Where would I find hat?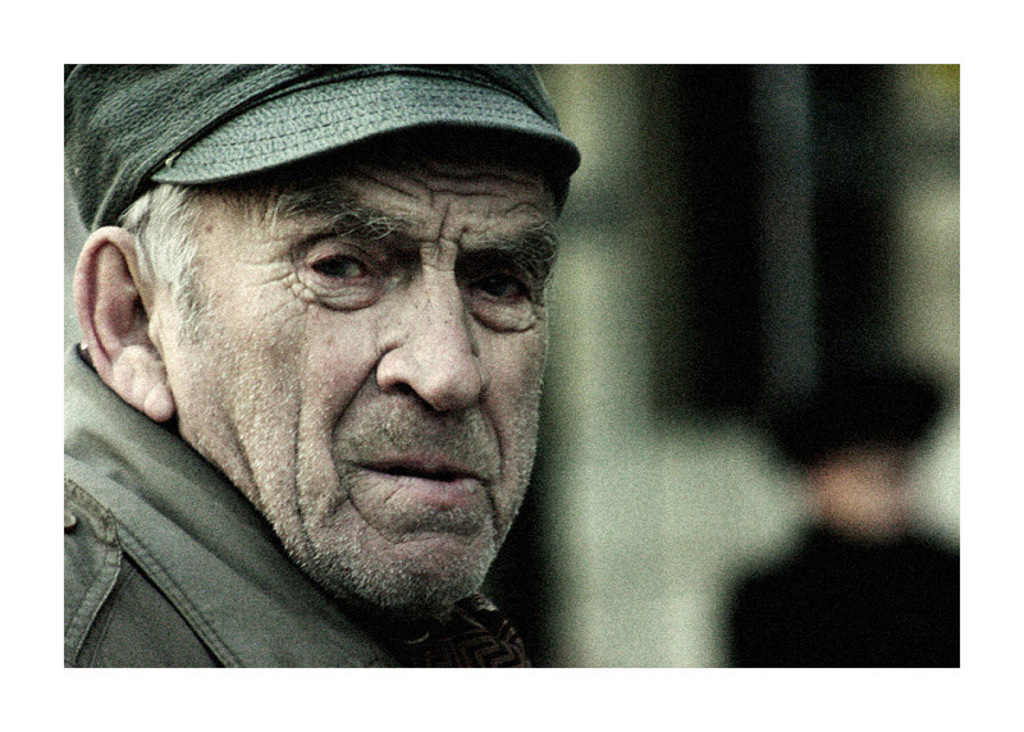
At BBox(63, 63, 579, 233).
